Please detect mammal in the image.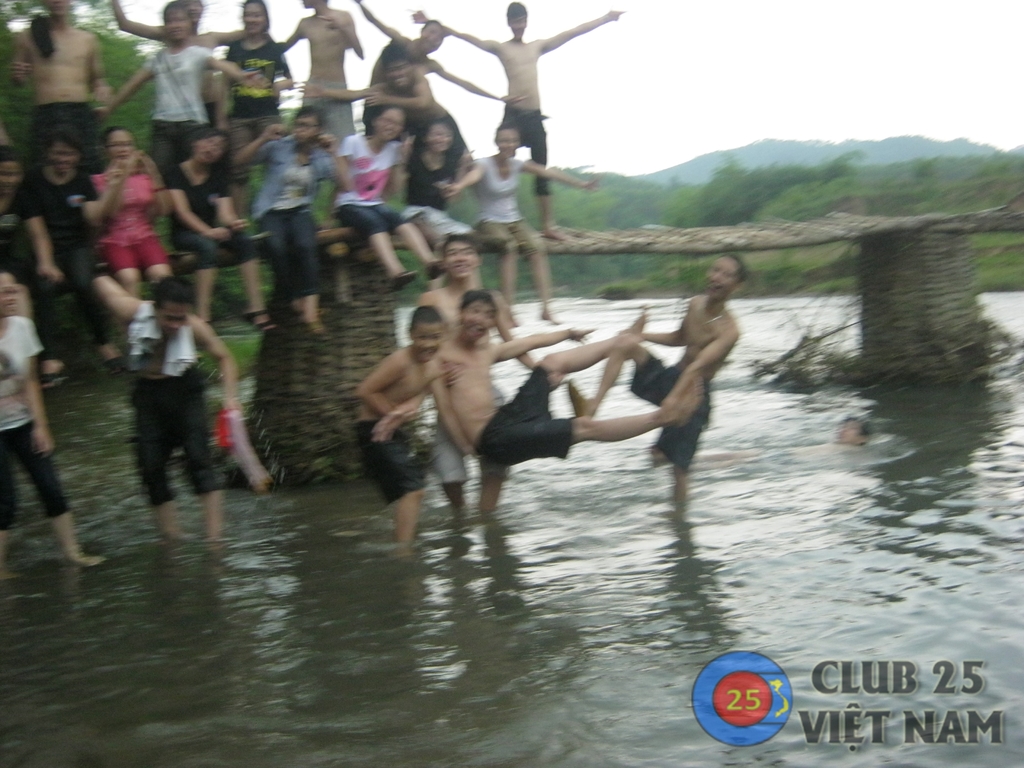
(x1=219, y1=0, x2=292, y2=116).
